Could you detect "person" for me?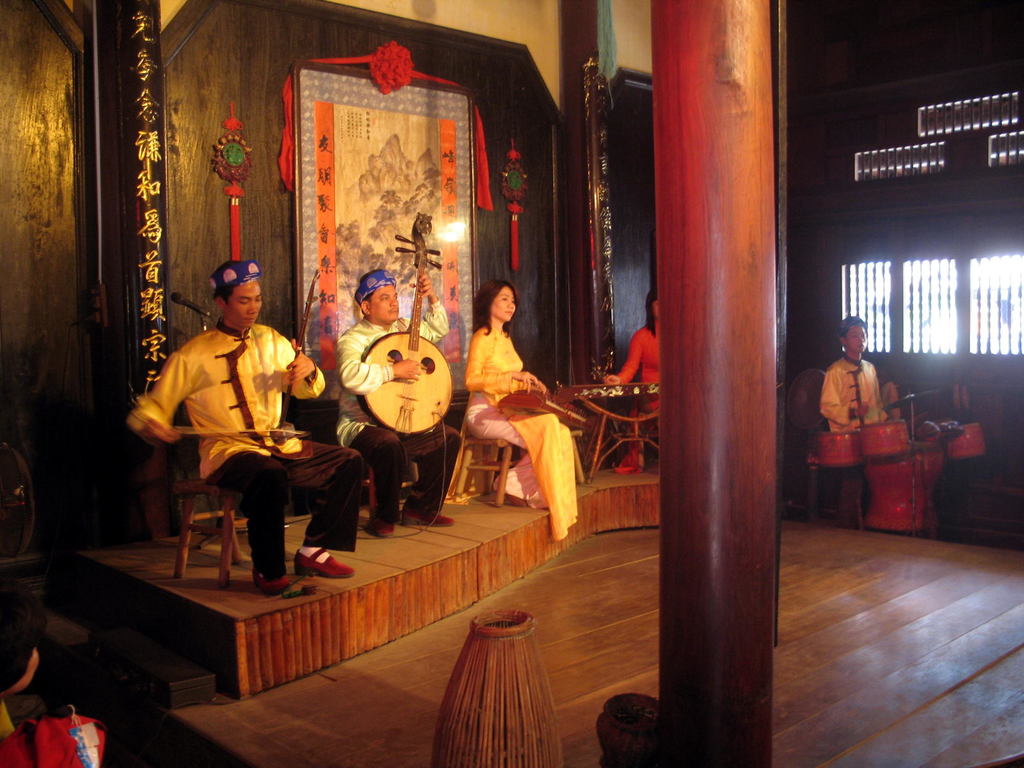
Detection result: x1=826, y1=308, x2=899, y2=432.
